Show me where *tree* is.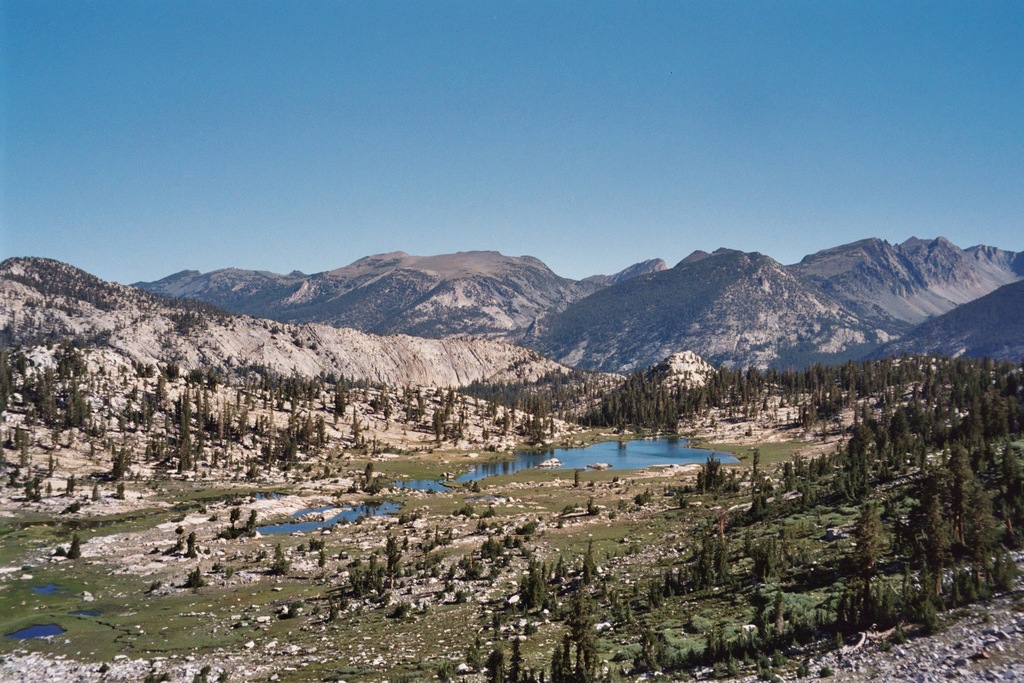
*tree* is at Rect(434, 524, 441, 542).
